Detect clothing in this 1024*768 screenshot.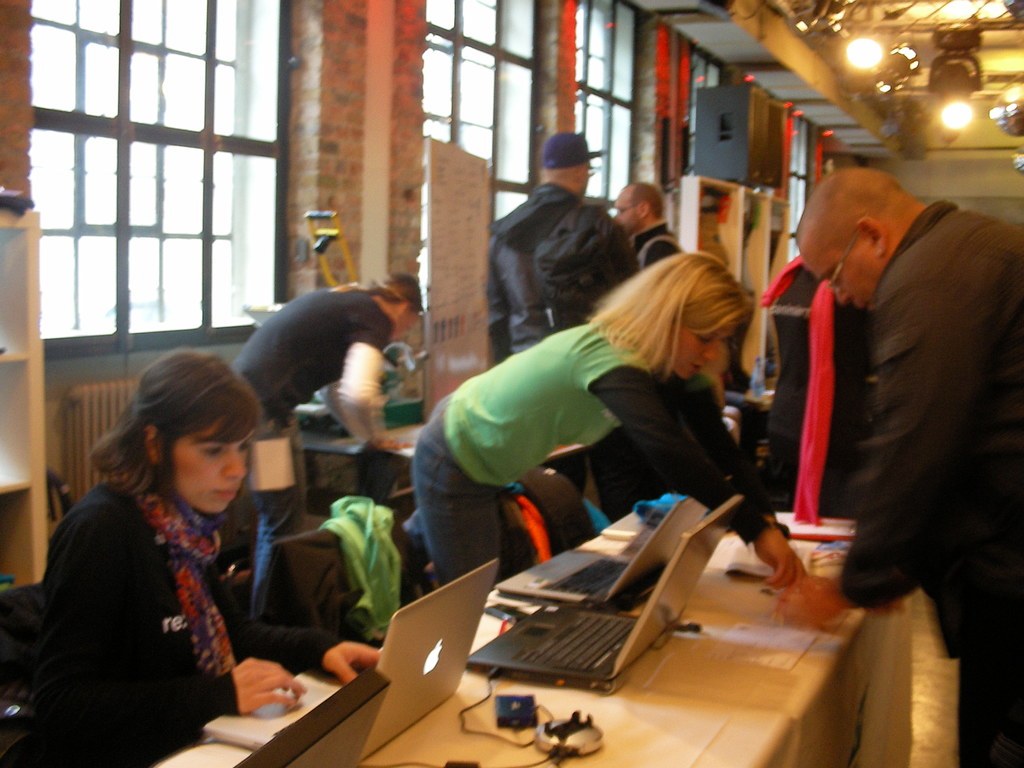
Detection: 828, 198, 1023, 767.
